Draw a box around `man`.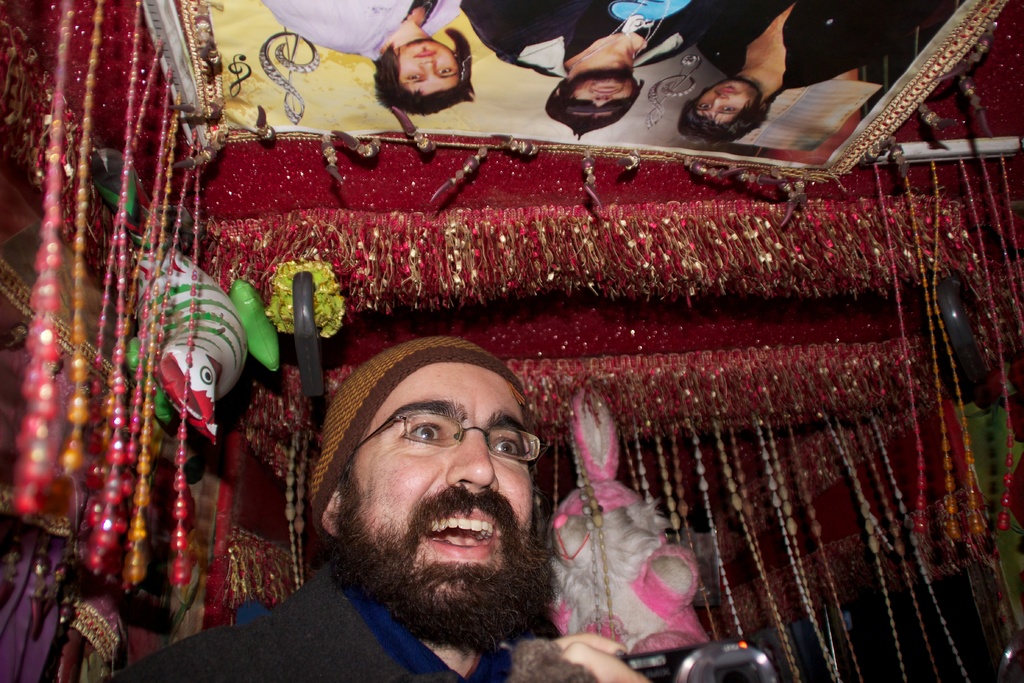
crop(460, 0, 718, 138).
